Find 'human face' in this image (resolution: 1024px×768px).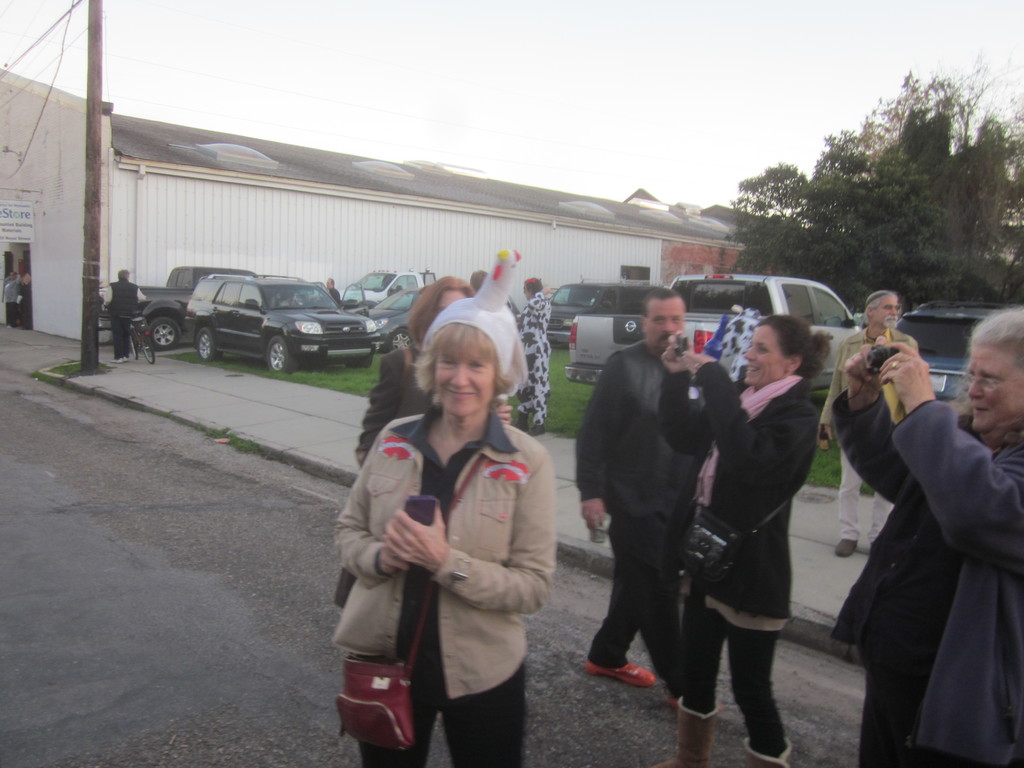
rect(433, 352, 495, 414).
